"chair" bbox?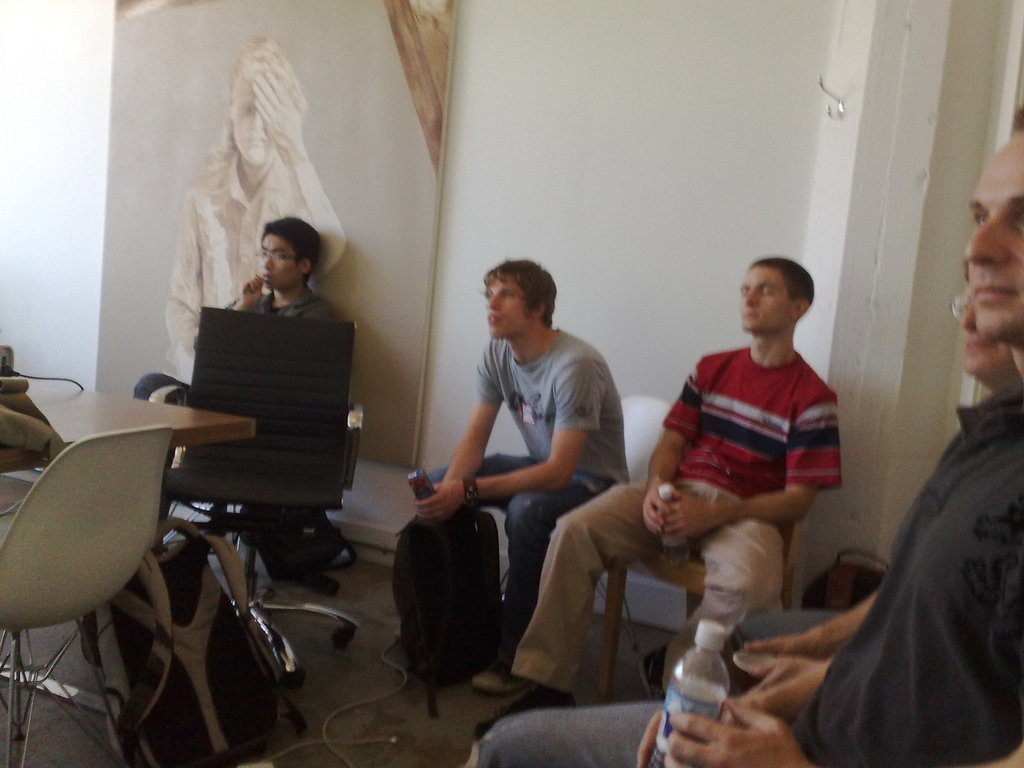
[left=599, top=394, right=673, bottom=680]
